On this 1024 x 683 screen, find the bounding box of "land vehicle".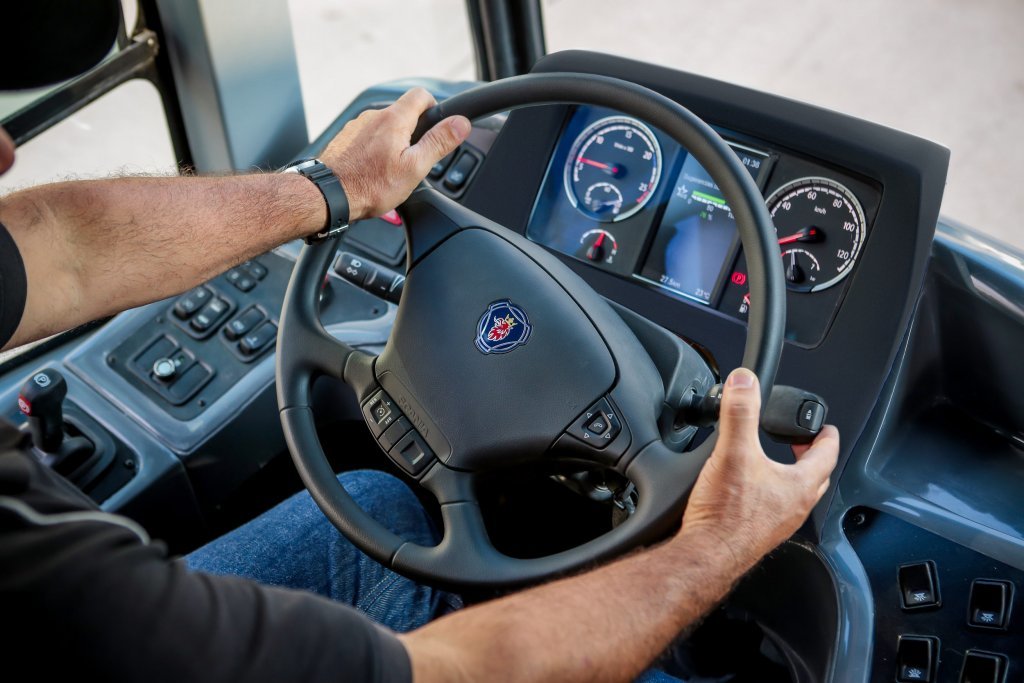
Bounding box: region(0, 0, 1023, 682).
